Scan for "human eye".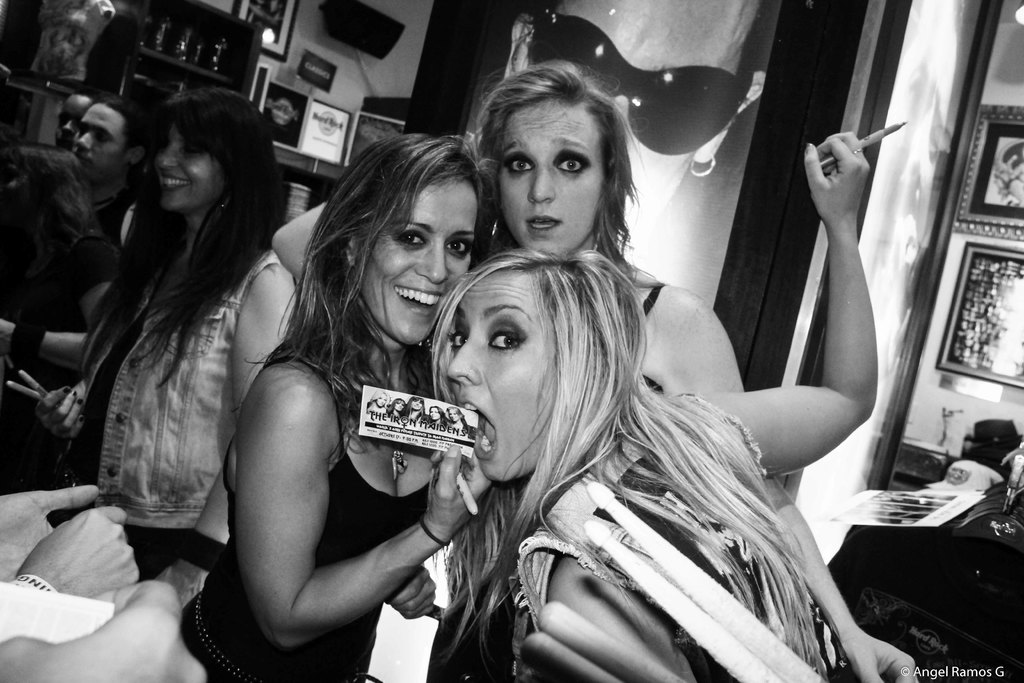
Scan result: bbox=[395, 228, 425, 252].
